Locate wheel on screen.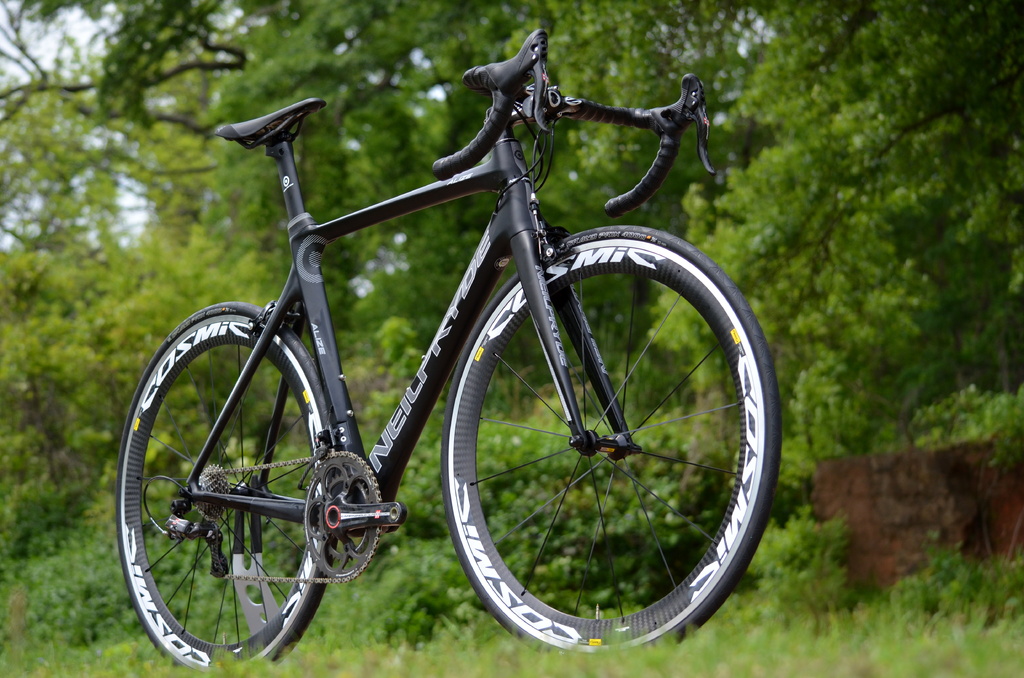
On screen at rect(441, 225, 783, 659).
